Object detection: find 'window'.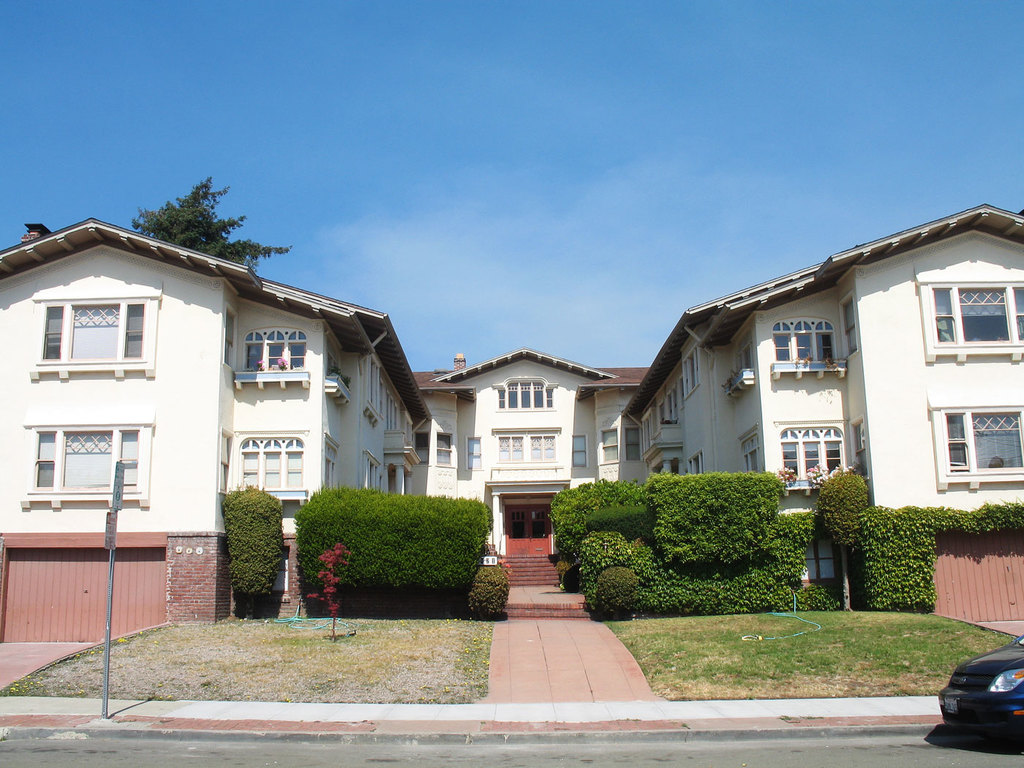
[left=571, top=434, right=590, bottom=470].
